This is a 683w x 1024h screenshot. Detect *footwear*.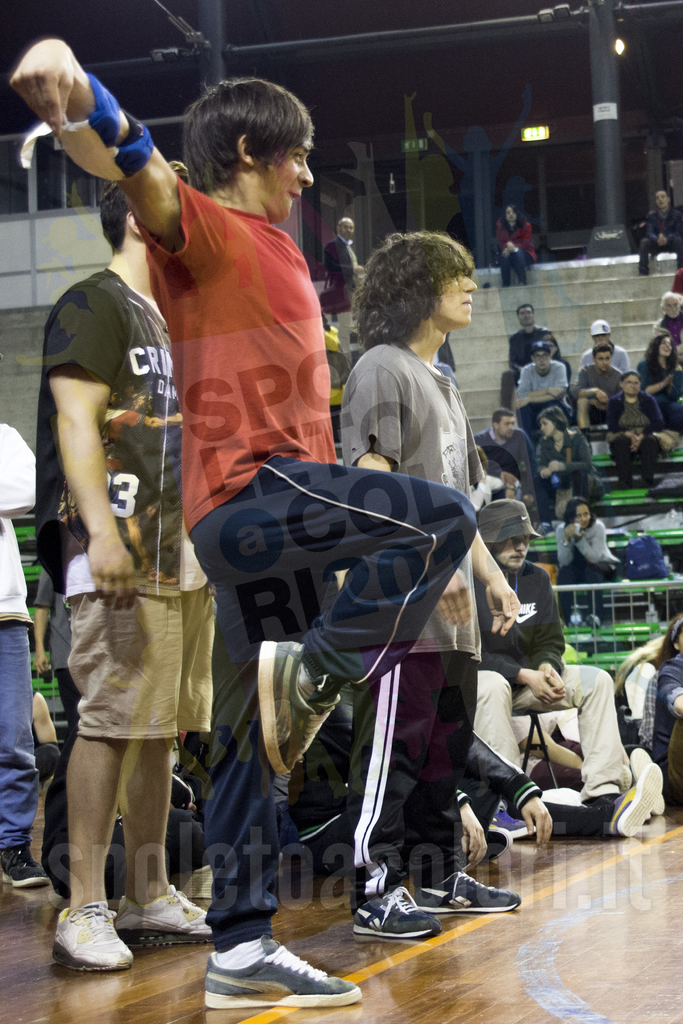
354, 881, 441, 938.
